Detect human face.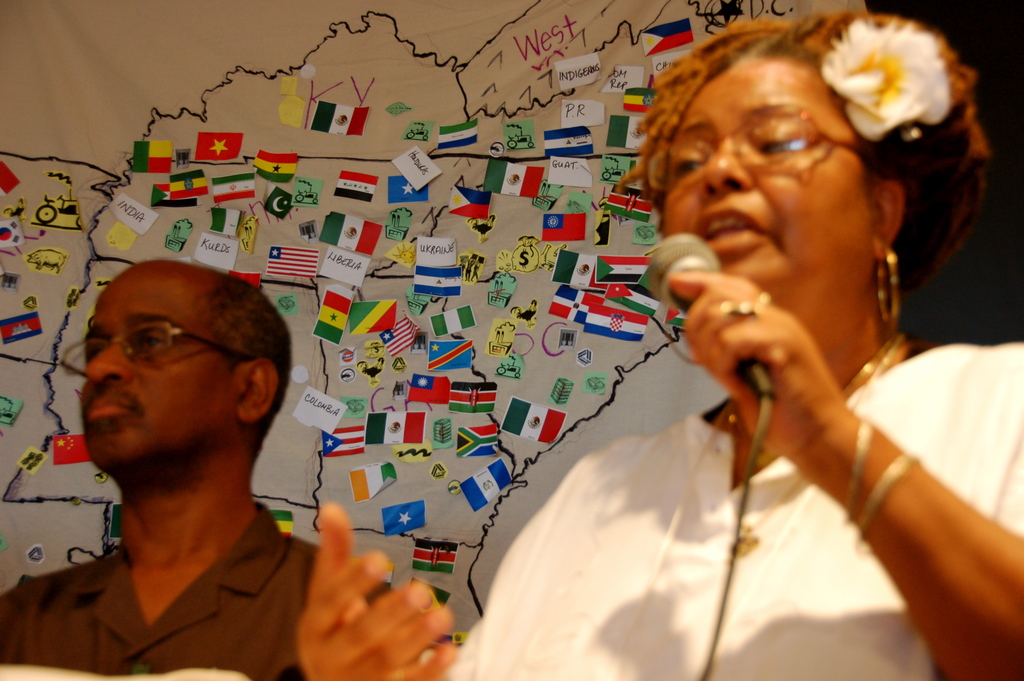
Detected at x1=662 y1=60 x2=868 y2=293.
